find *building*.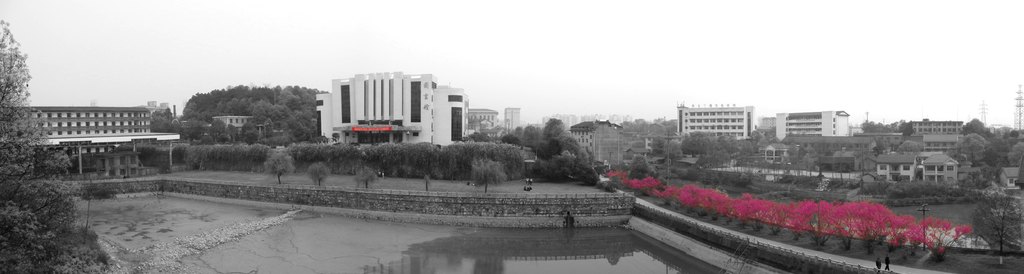
pyautogui.locateOnScreen(25, 97, 184, 174).
